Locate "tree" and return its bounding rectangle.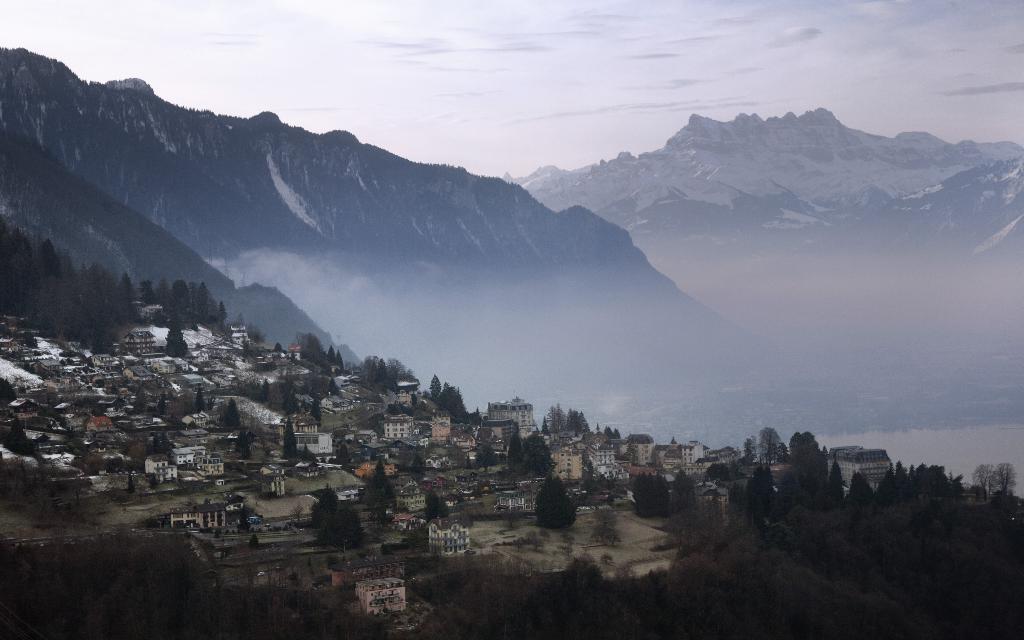
[532, 473, 584, 529].
